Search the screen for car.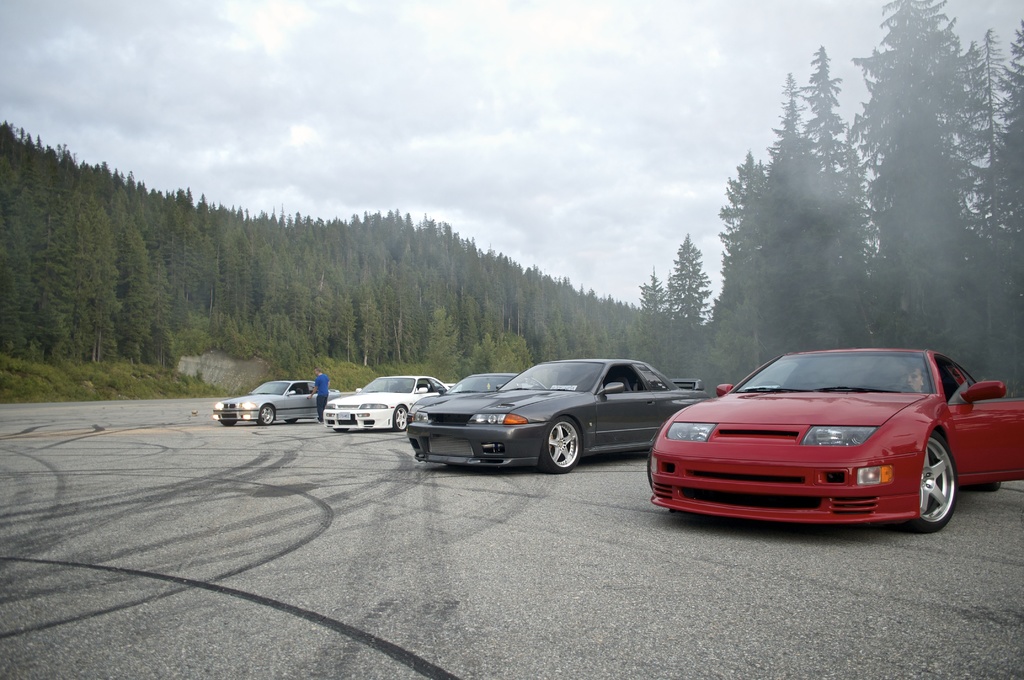
Found at <box>647,346,1005,534</box>.
